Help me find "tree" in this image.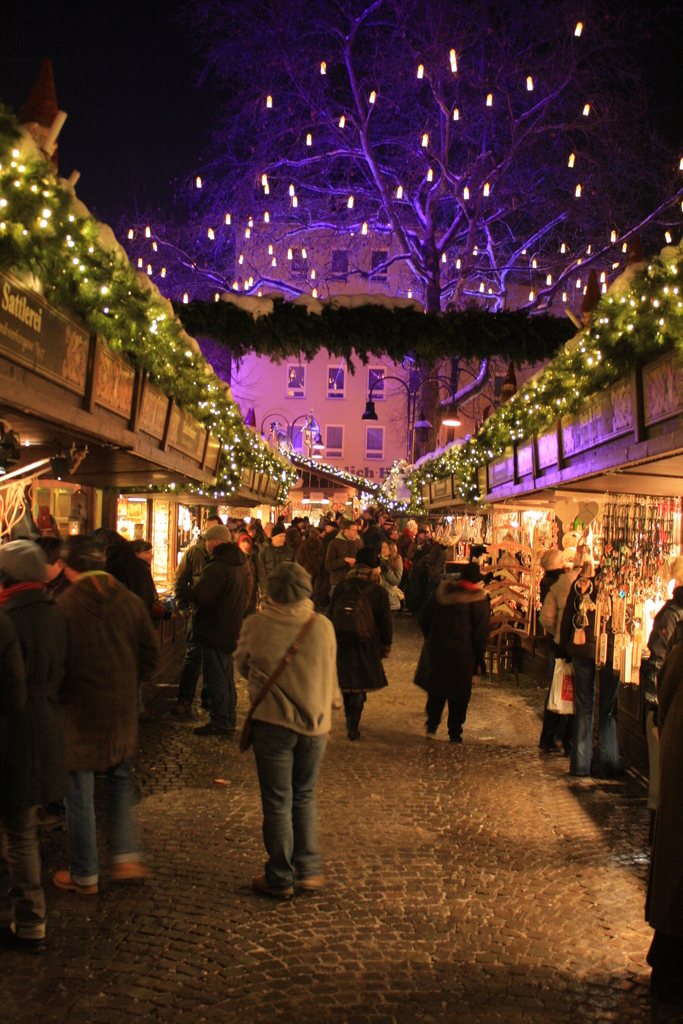
Found it: x1=138, y1=0, x2=682, y2=459.
